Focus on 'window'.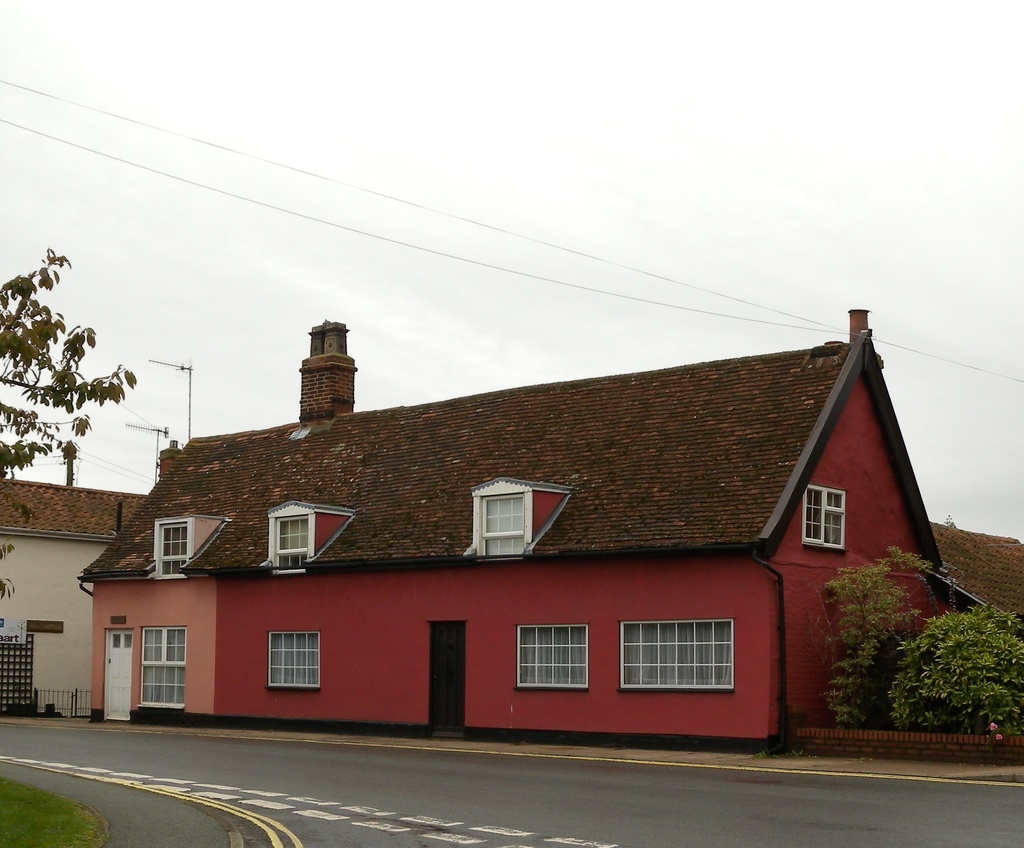
Focused at 616/616/736/690.
